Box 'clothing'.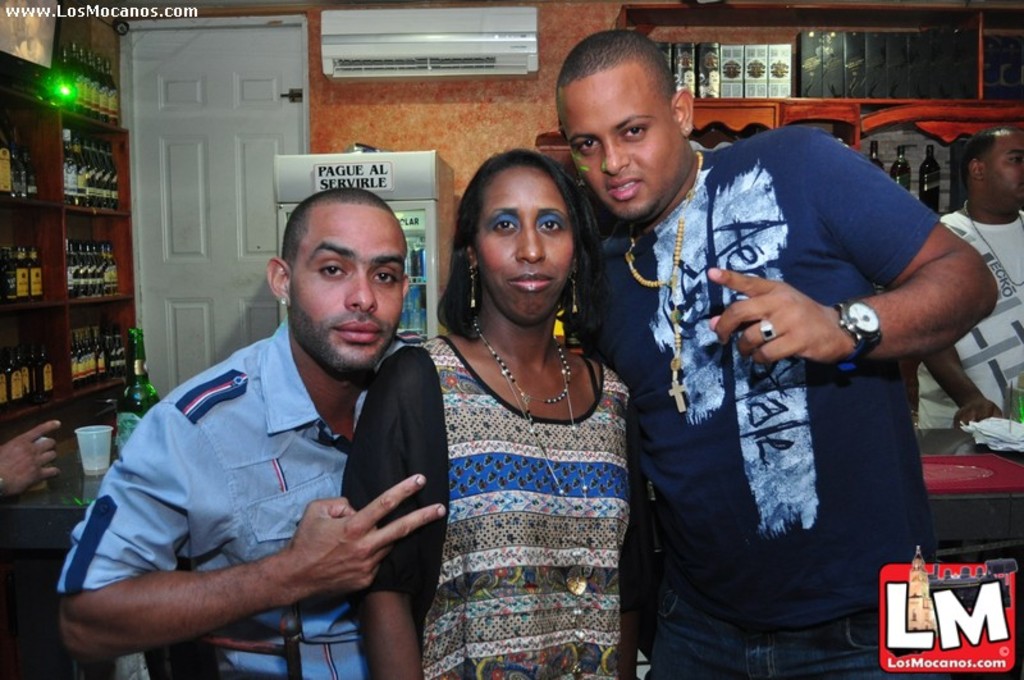
region(340, 333, 654, 679).
